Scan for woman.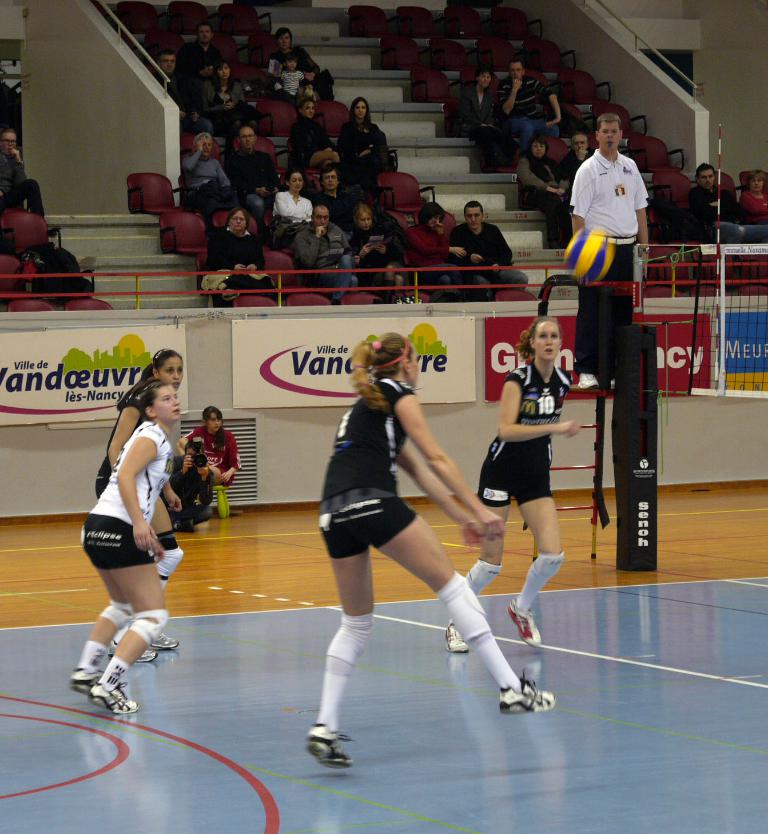
Scan result: locate(442, 311, 586, 660).
